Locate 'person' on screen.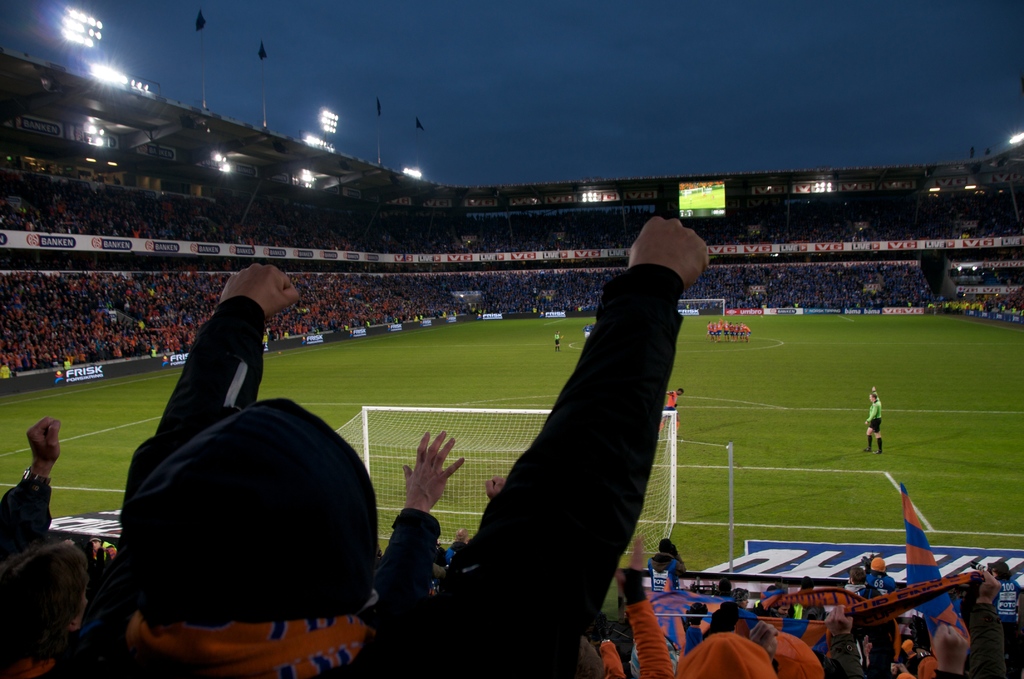
On screen at [657, 388, 685, 439].
